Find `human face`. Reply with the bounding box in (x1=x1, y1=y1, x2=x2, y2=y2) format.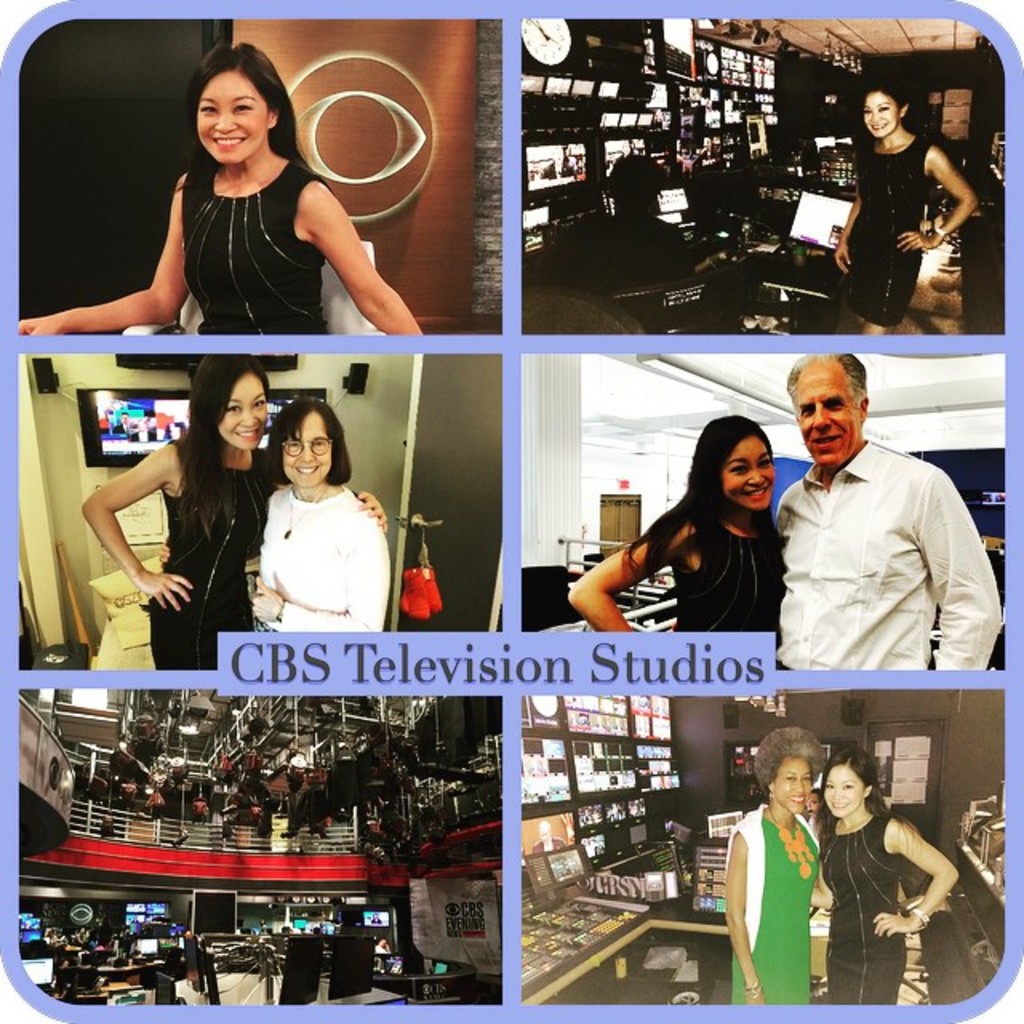
(x1=824, y1=766, x2=866, y2=819).
